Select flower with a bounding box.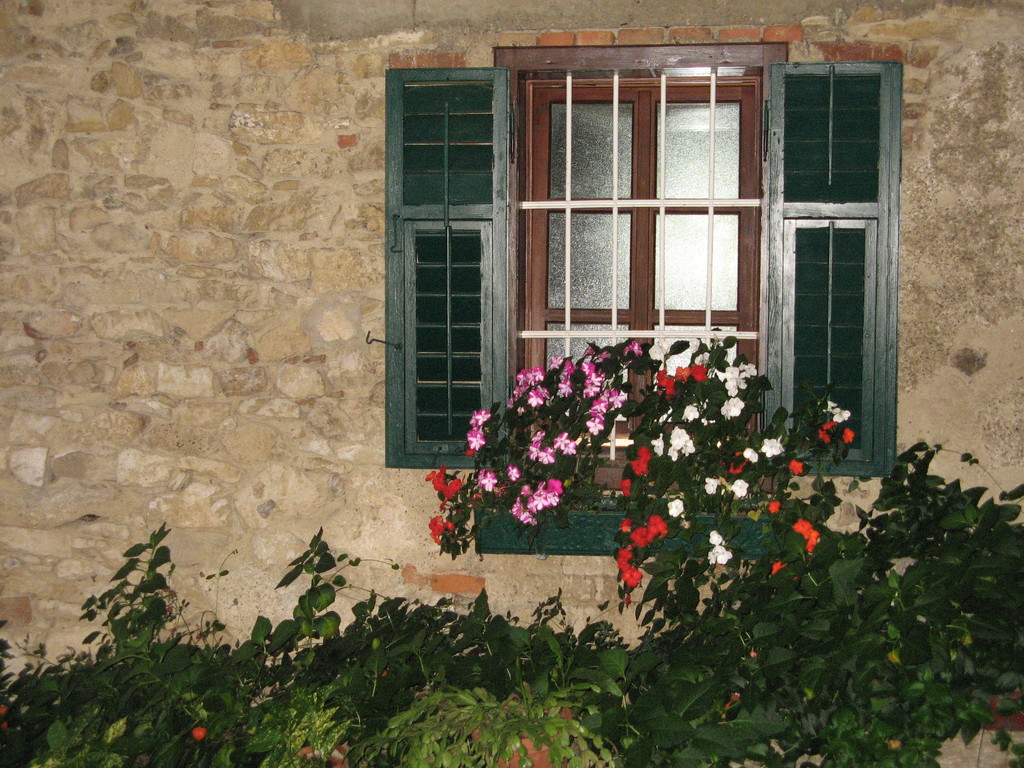
(x1=621, y1=478, x2=629, y2=498).
